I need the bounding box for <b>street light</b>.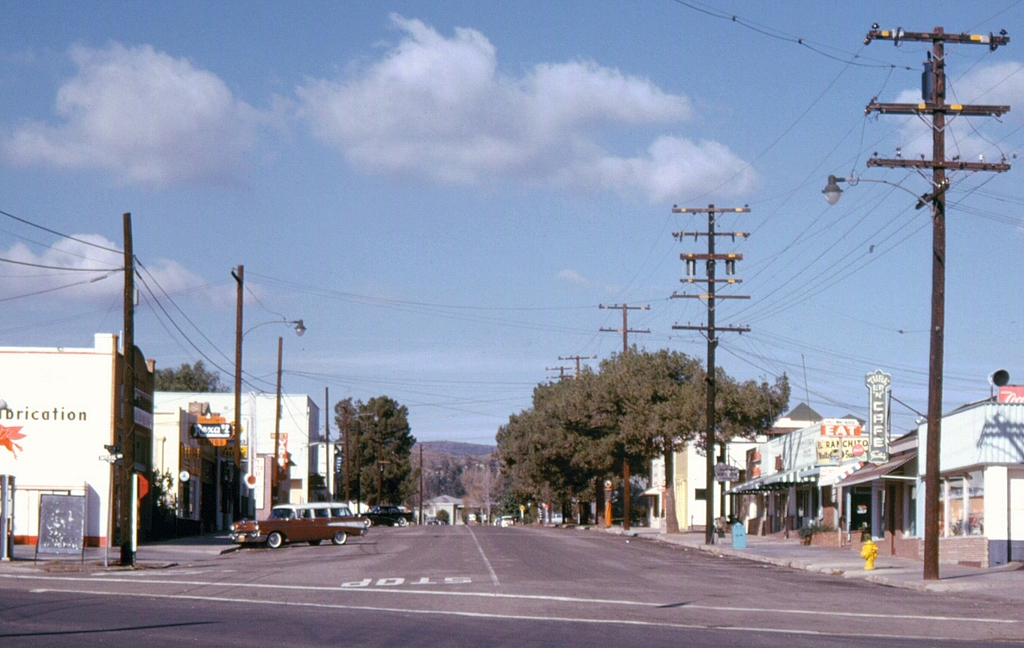
Here it is: (815, 171, 942, 584).
